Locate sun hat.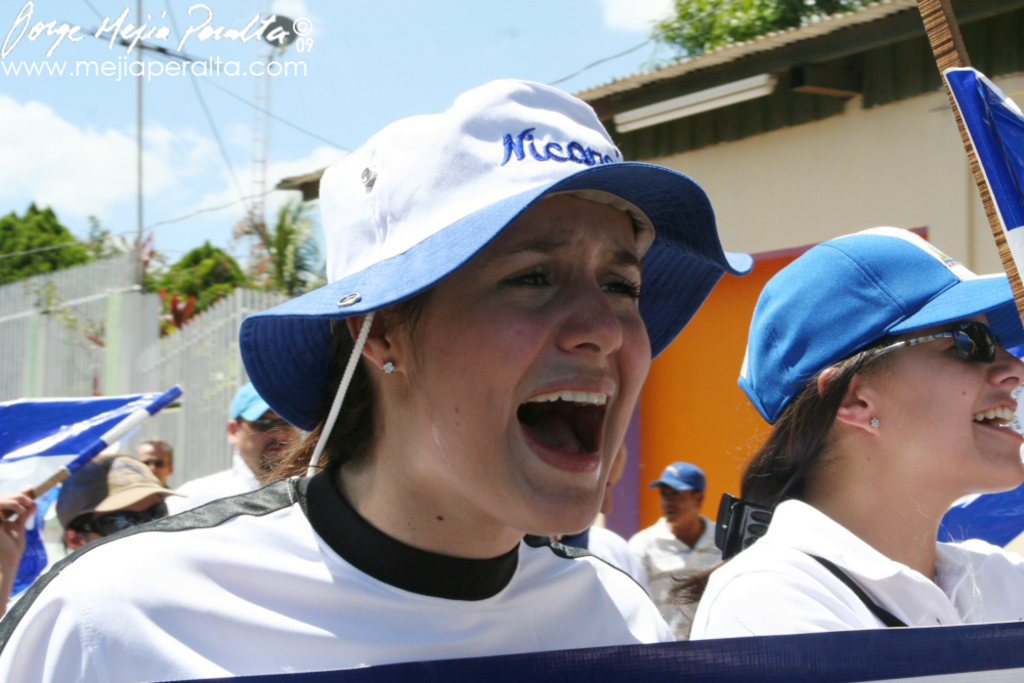
Bounding box: bbox=[647, 458, 705, 490].
